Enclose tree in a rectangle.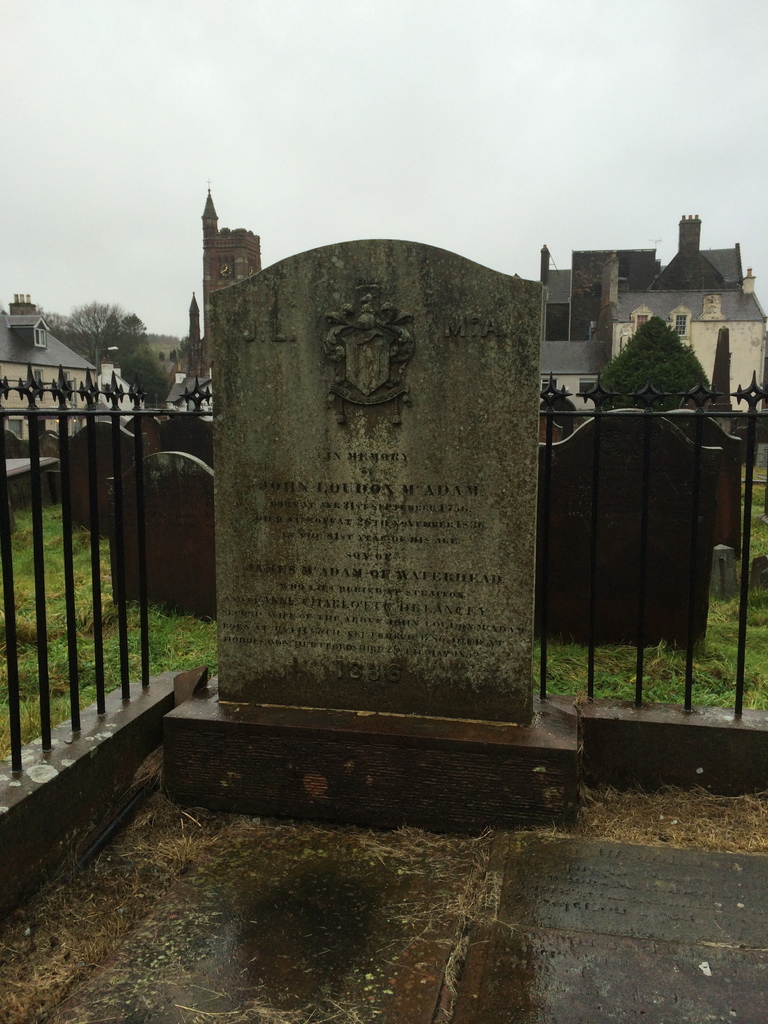
bbox=(120, 330, 176, 405).
